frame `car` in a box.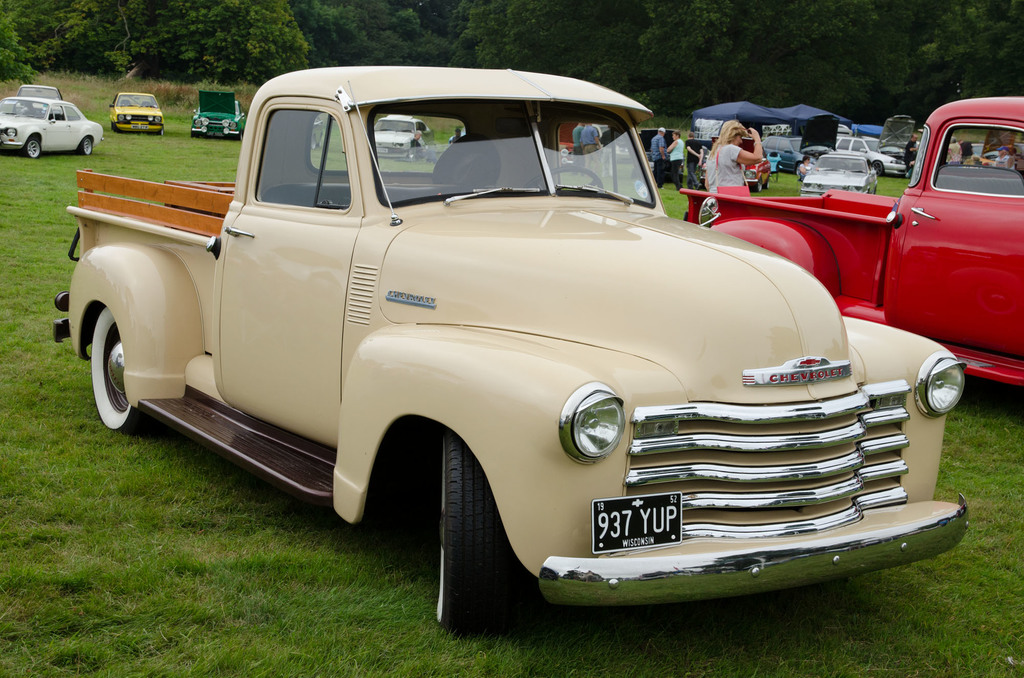
bbox=[14, 75, 61, 99].
